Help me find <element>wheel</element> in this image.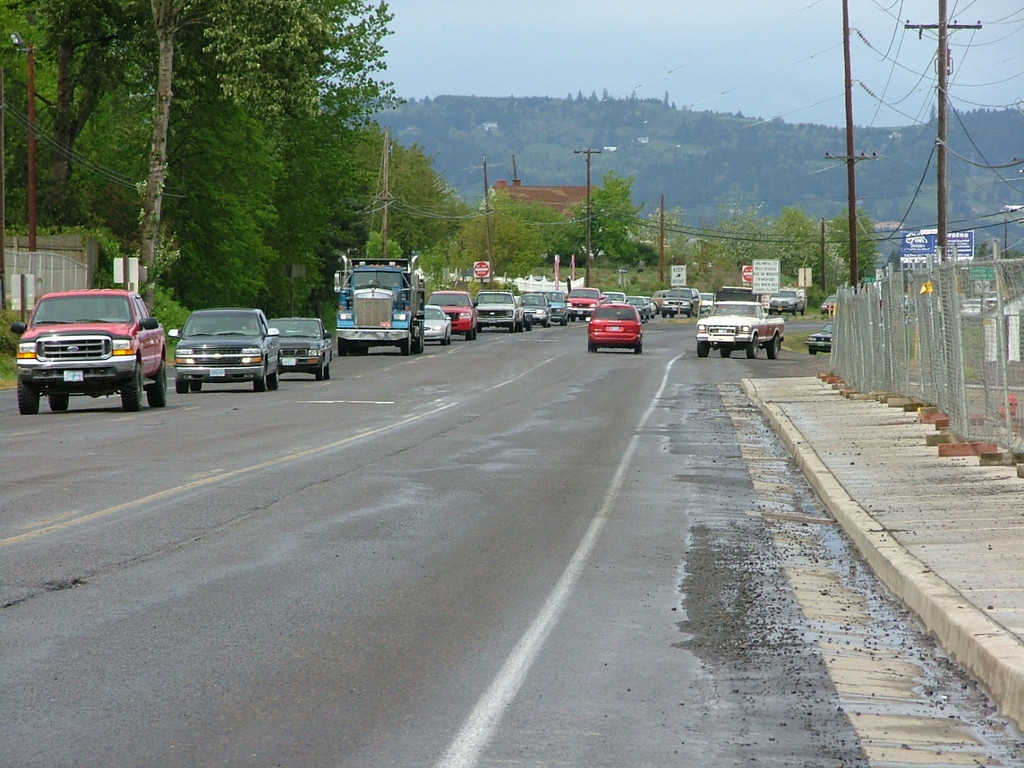
Found it: bbox=[321, 366, 330, 379].
